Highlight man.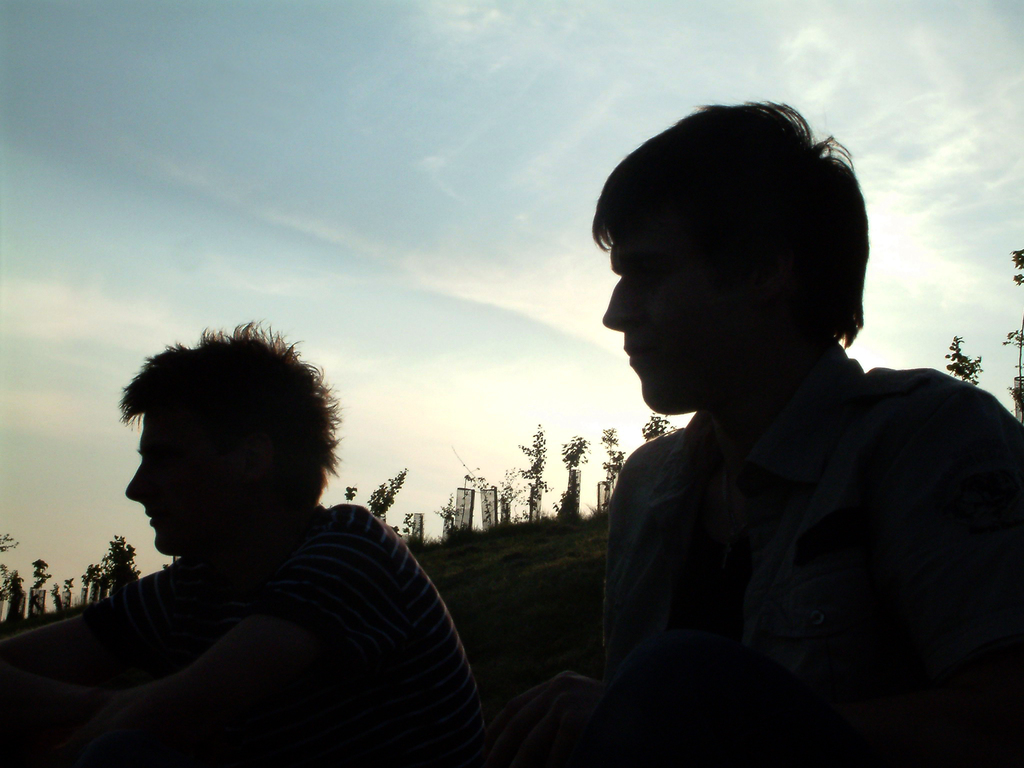
Highlighted region: (543,91,1021,767).
